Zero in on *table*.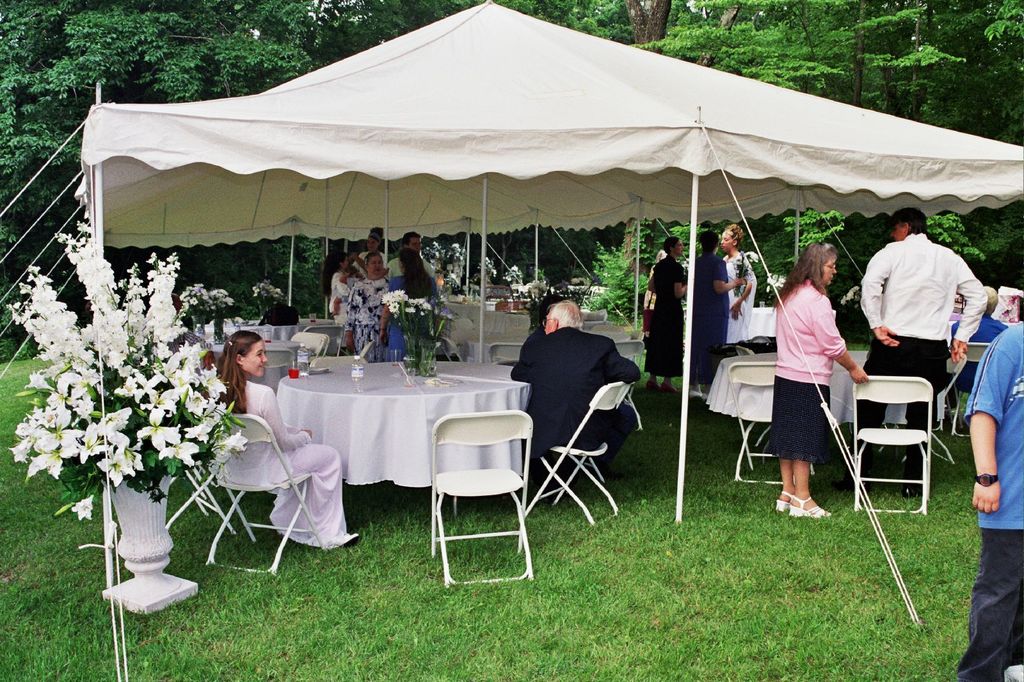
Zeroed in: crop(703, 356, 949, 467).
